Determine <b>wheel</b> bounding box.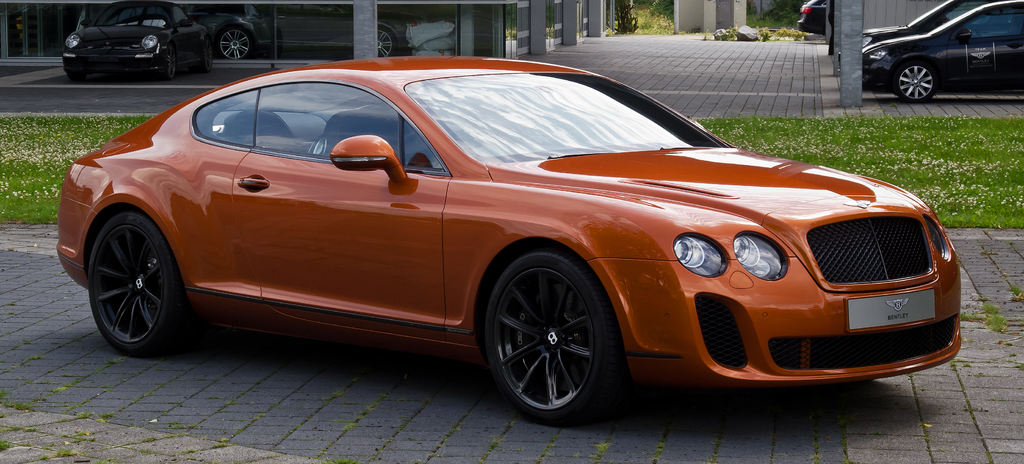
Determined: bbox=[378, 26, 399, 56].
